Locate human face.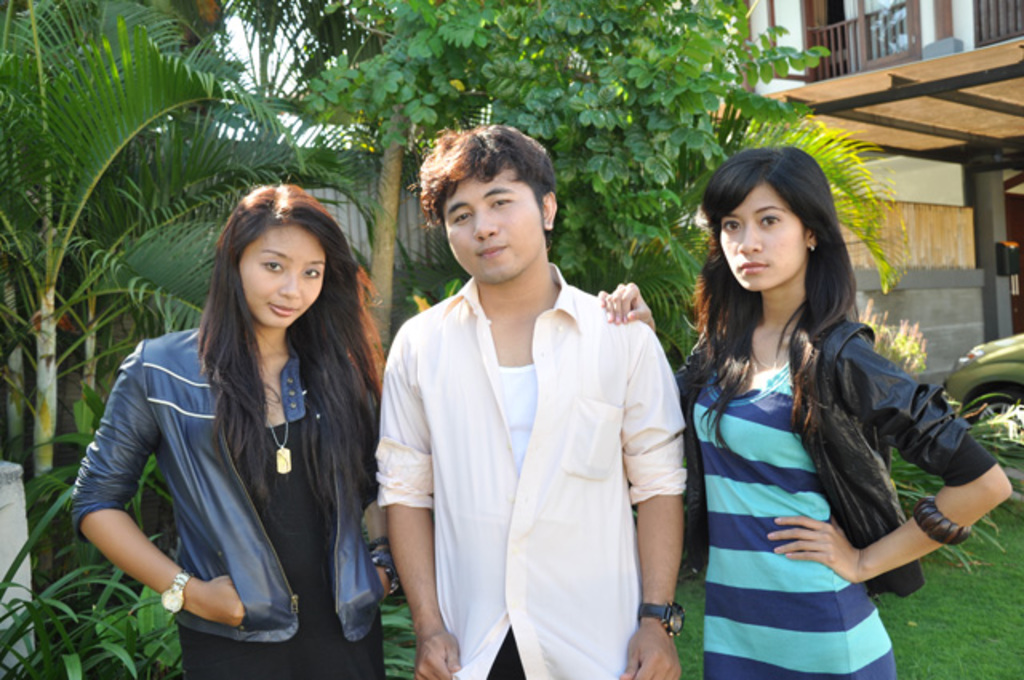
Bounding box: 237,221,325,328.
